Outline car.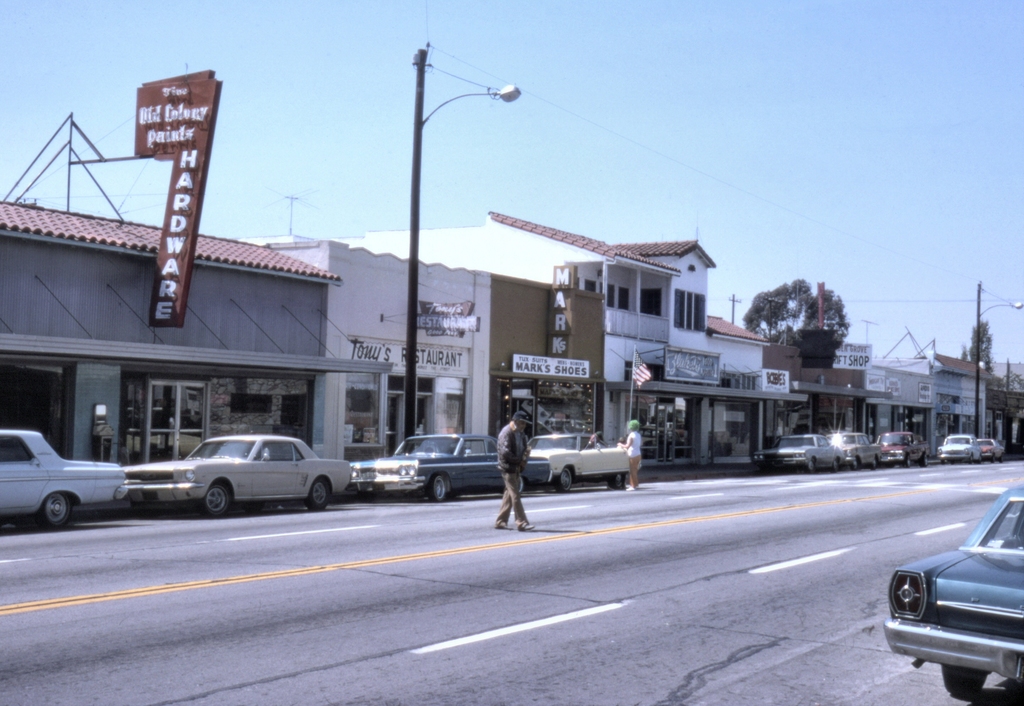
Outline: locate(975, 438, 1005, 464).
